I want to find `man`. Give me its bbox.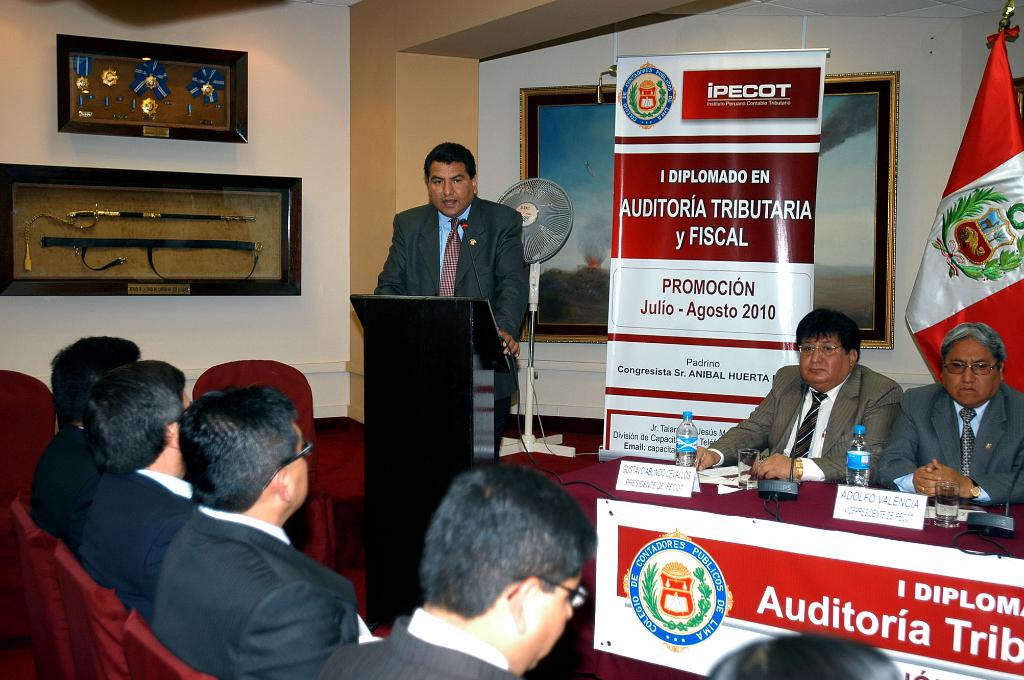
325 461 610 679.
